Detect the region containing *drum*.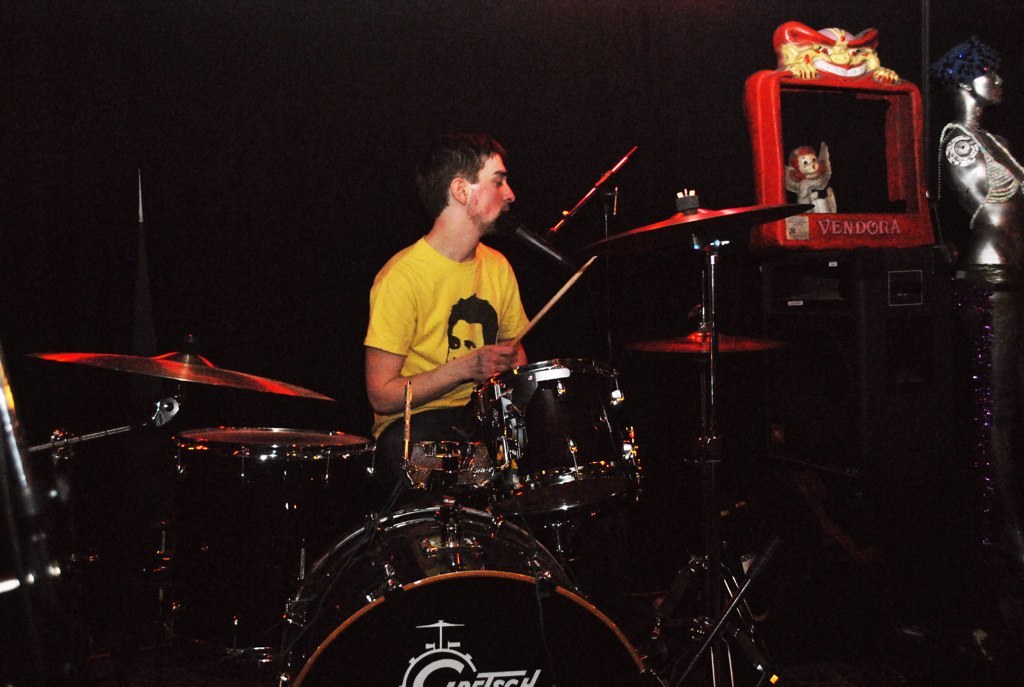
283/498/653/686.
